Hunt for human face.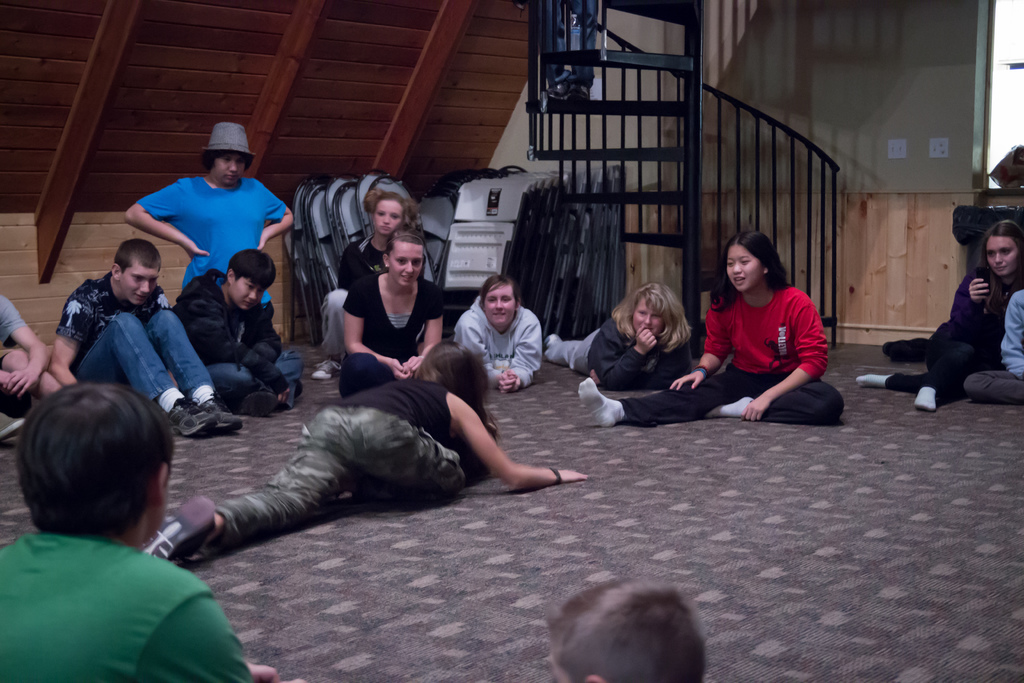
Hunted down at 118:259:157:304.
